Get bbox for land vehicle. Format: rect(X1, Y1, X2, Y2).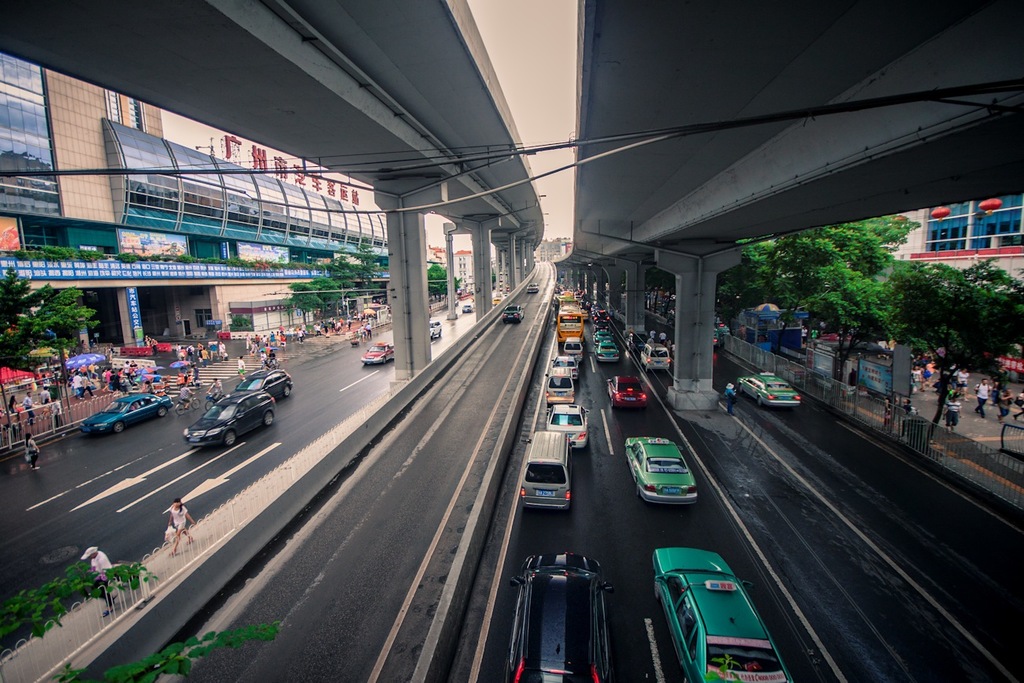
rect(505, 562, 606, 682).
